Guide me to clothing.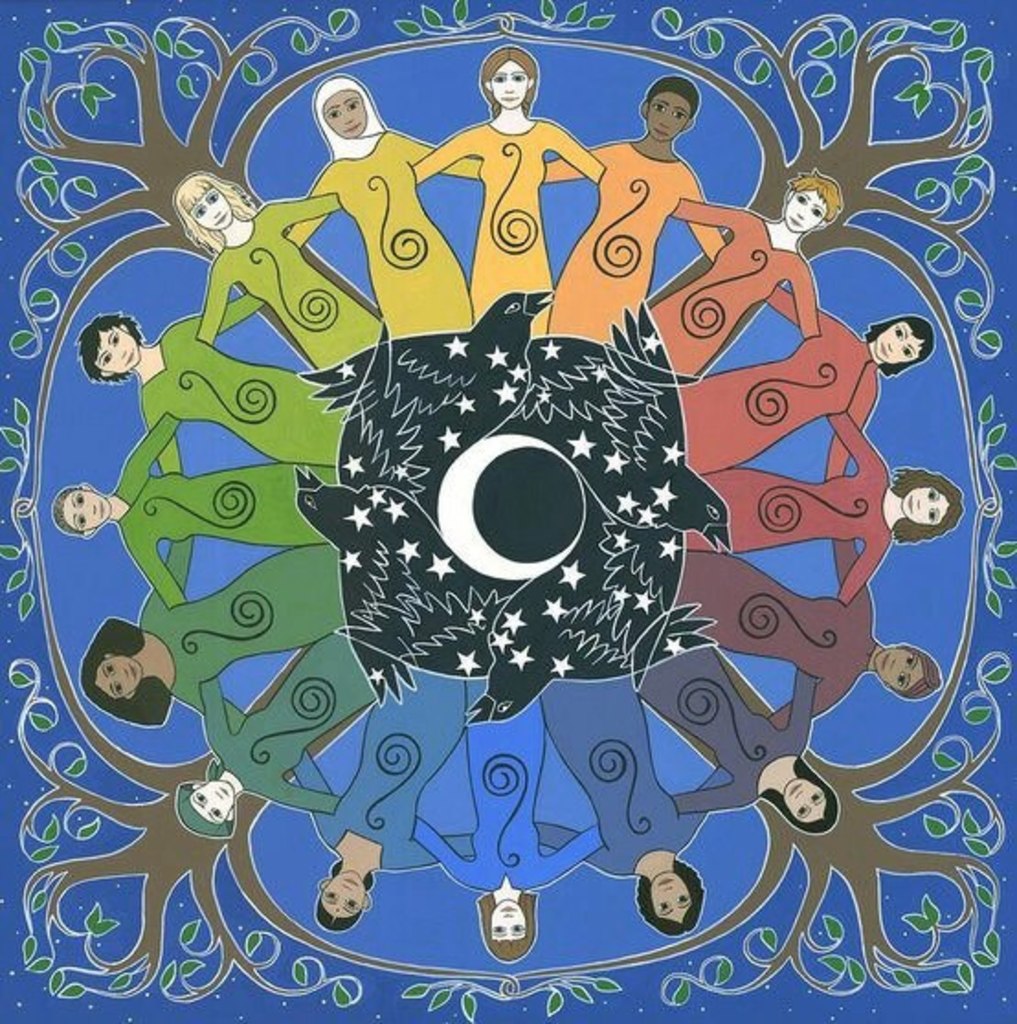
Guidance: box(290, 664, 437, 874).
